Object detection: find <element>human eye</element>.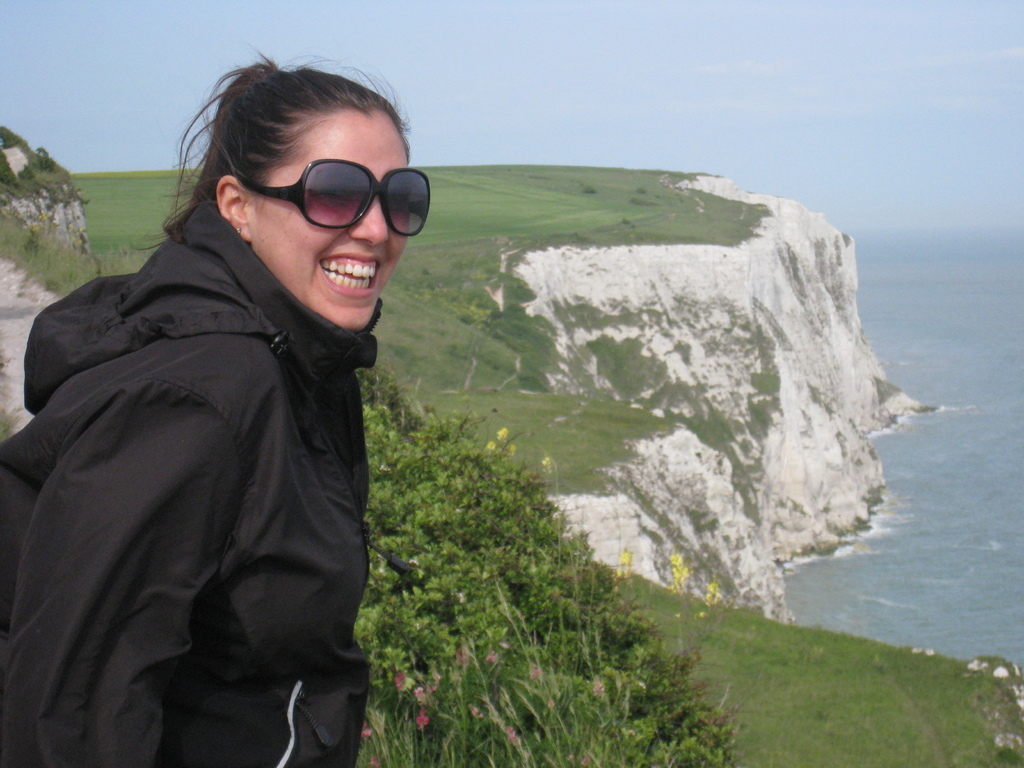
x1=318, y1=175, x2=351, y2=205.
